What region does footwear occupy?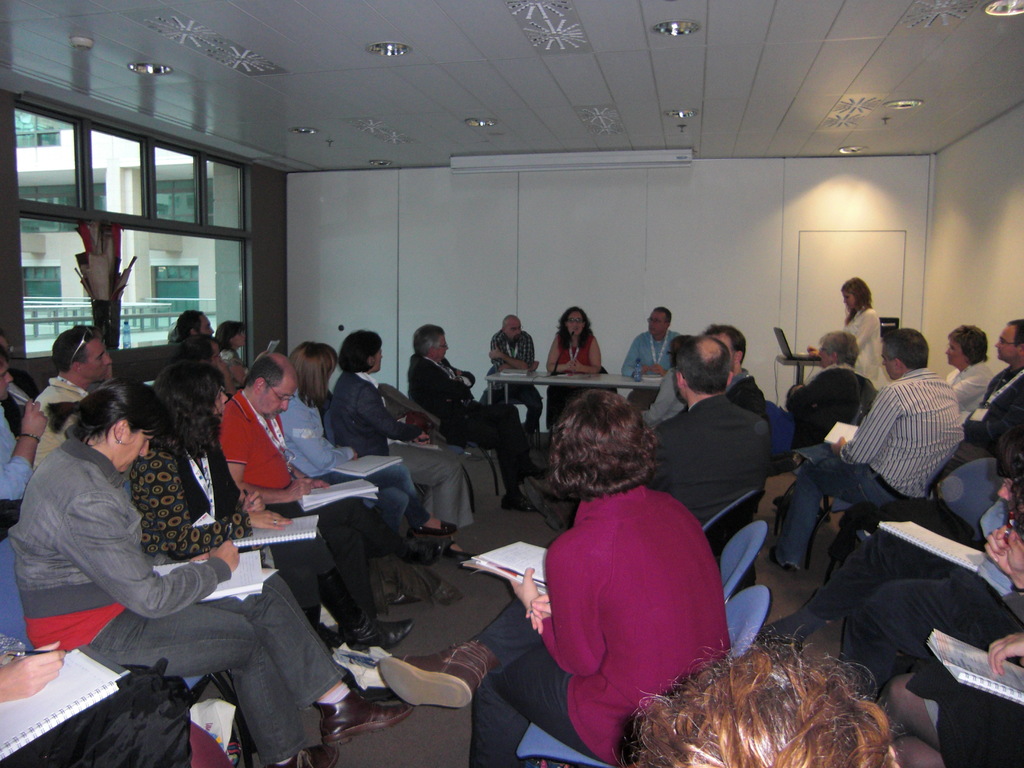
[381, 591, 413, 606].
